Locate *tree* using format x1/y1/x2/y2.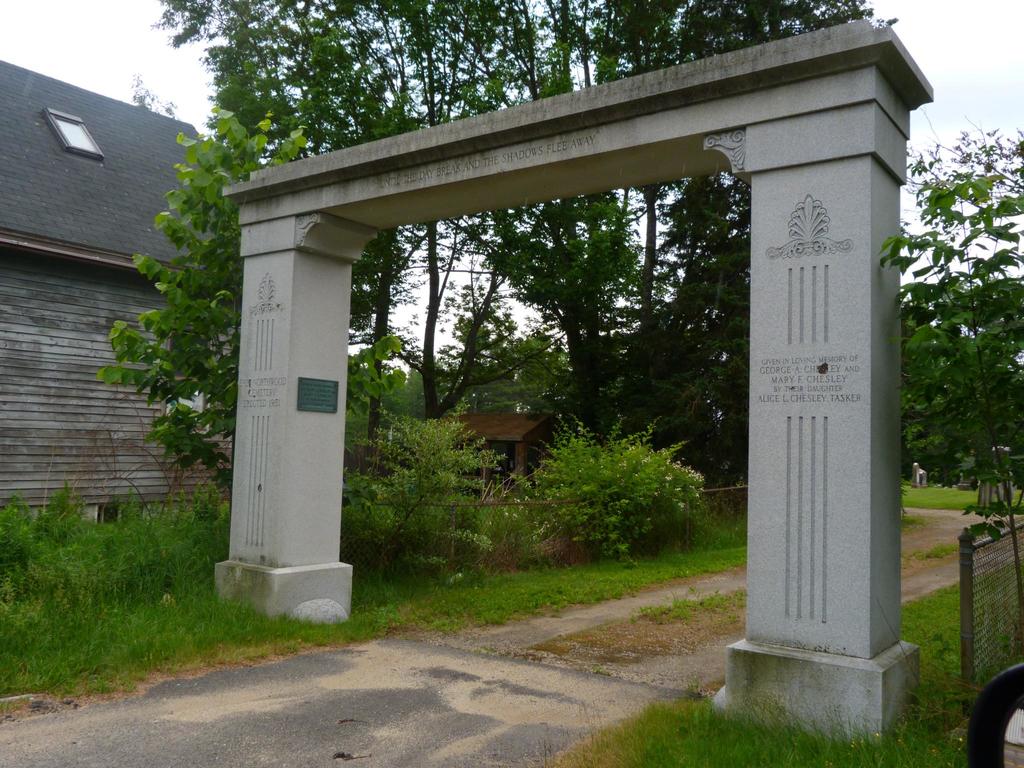
164/0/514/436.
